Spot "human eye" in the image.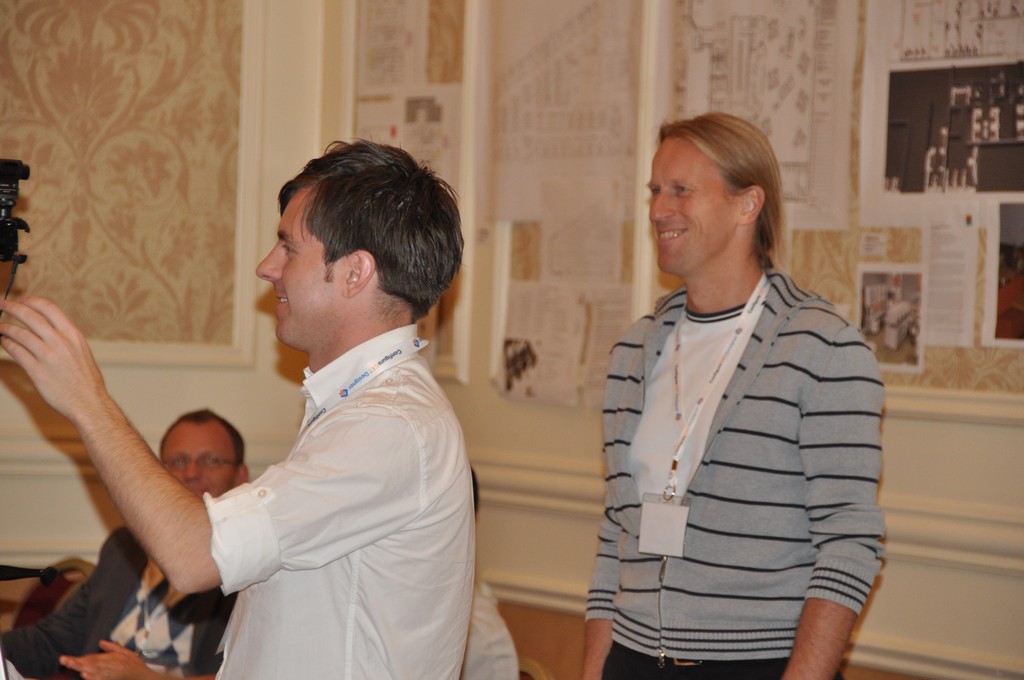
"human eye" found at <region>163, 458, 187, 471</region>.
